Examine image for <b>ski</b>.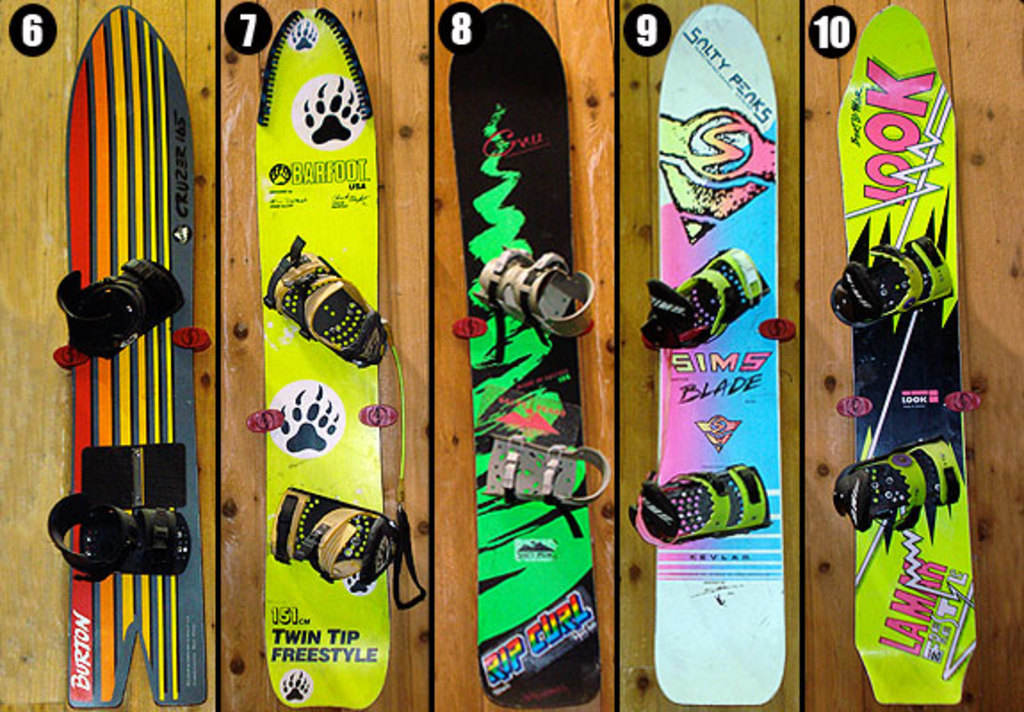
Examination result: bbox=(45, 7, 214, 710).
